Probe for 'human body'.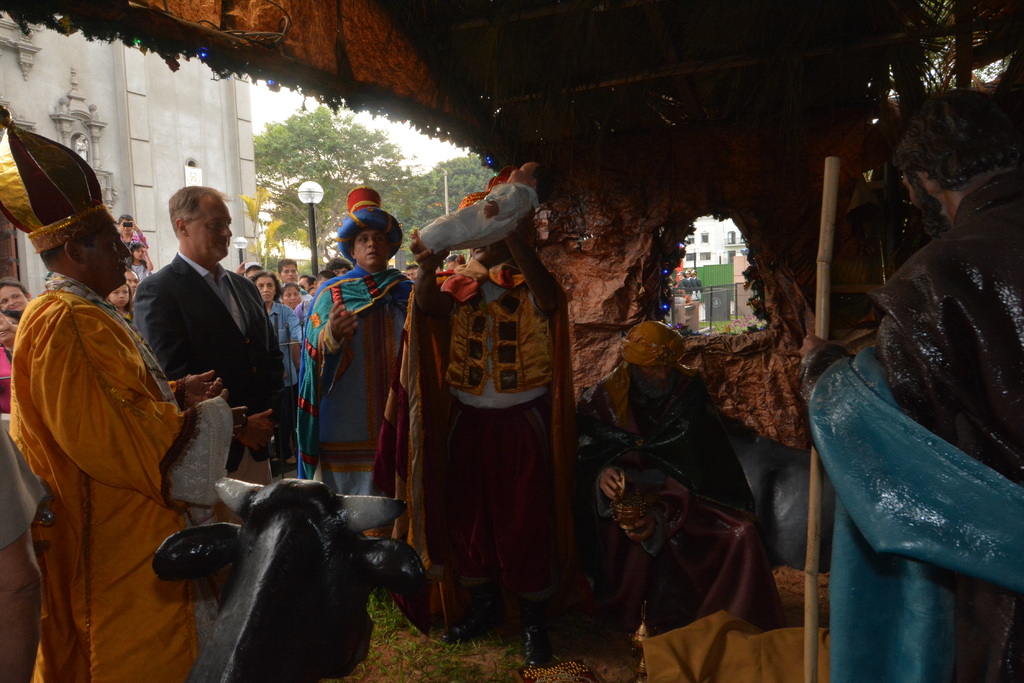
Probe result: 803 181 1023 682.
